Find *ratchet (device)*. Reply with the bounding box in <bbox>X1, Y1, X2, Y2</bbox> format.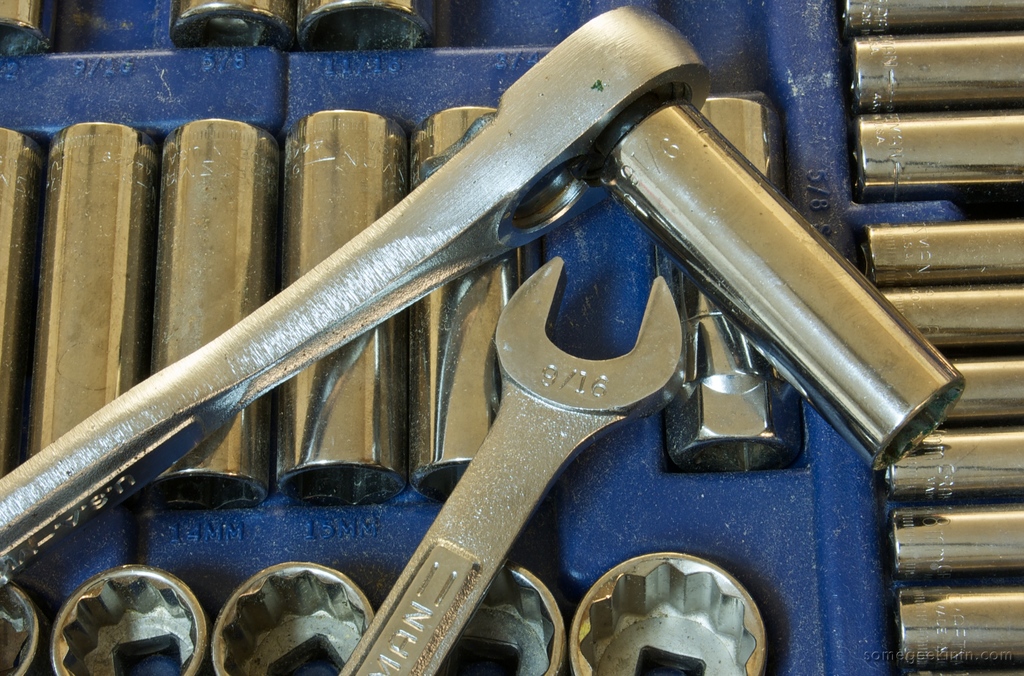
<bbox>0, 583, 49, 675</bbox>.
